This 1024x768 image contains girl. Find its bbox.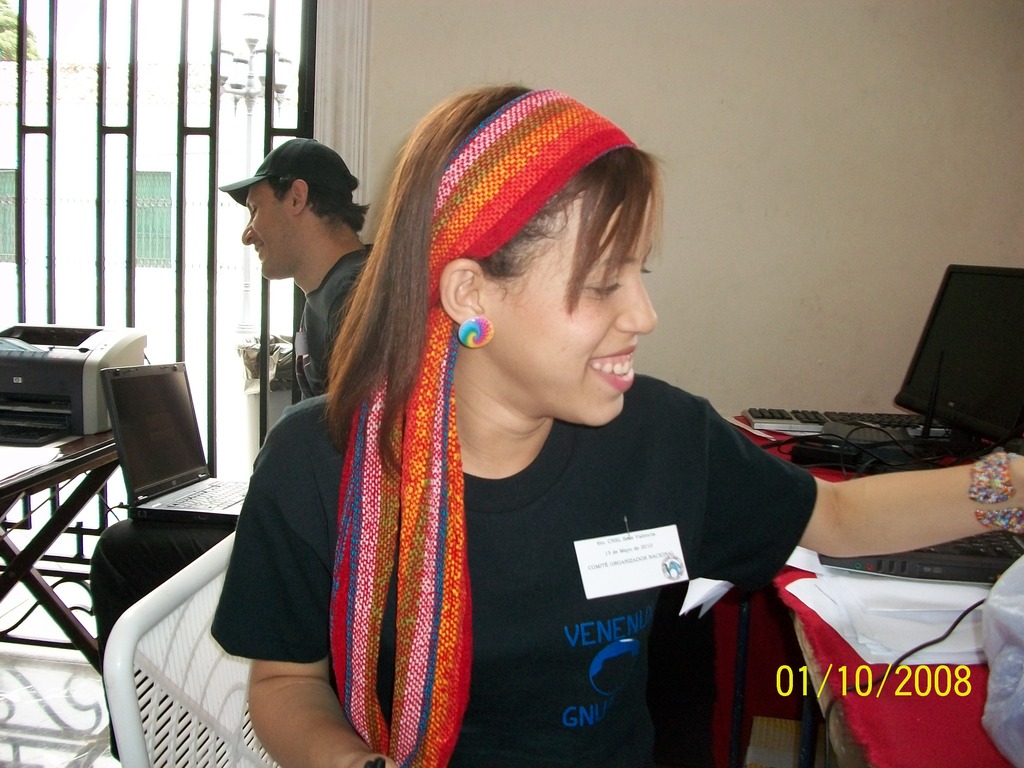
Rect(211, 80, 1023, 767).
